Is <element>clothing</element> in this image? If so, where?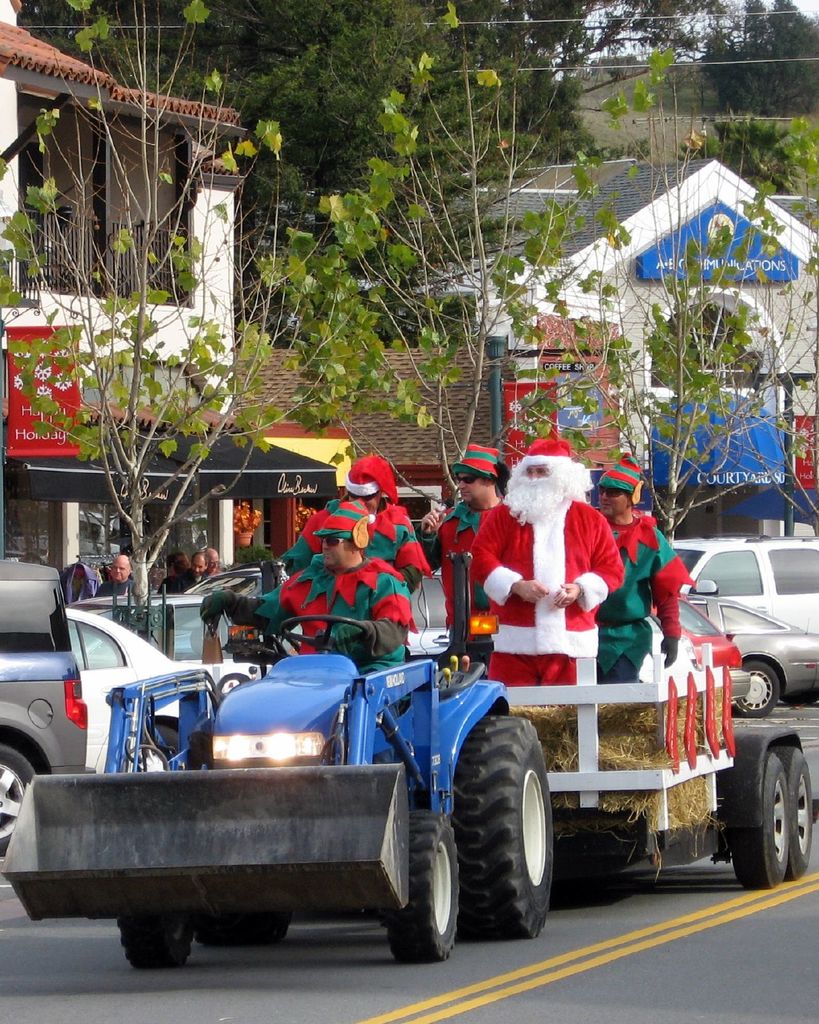
Yes, at BBox(161, 573, 199, 593).
